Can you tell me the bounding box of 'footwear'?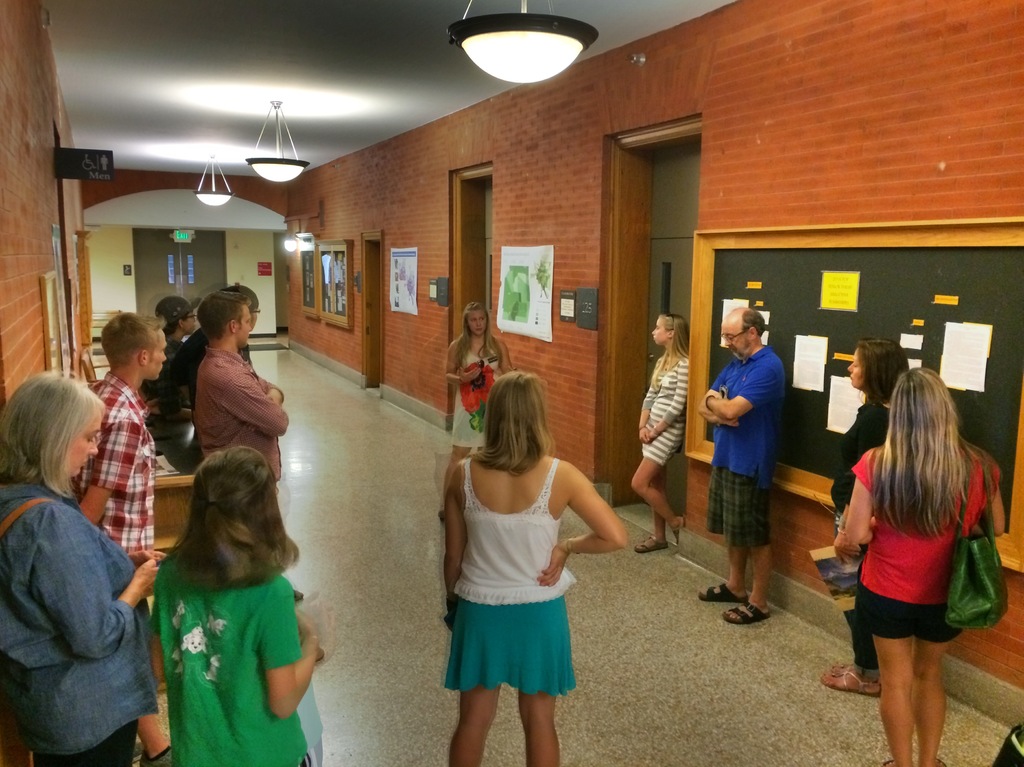
634:535:671:557.
